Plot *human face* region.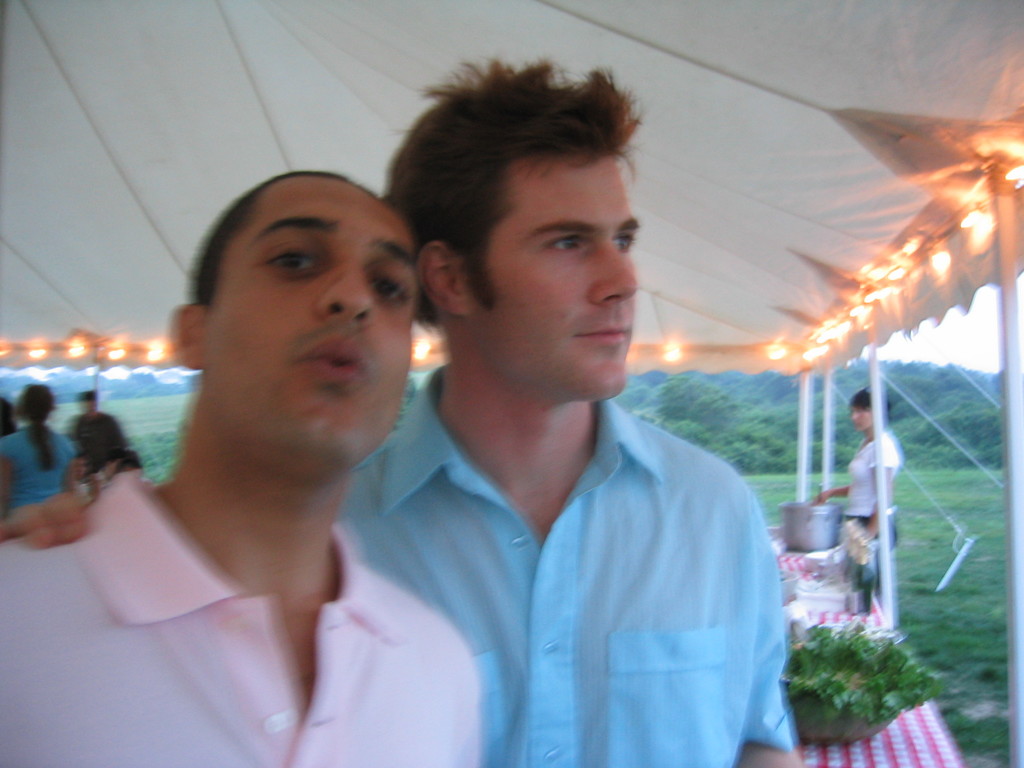
Plotted at Rect(491, 161, 635, 408).
